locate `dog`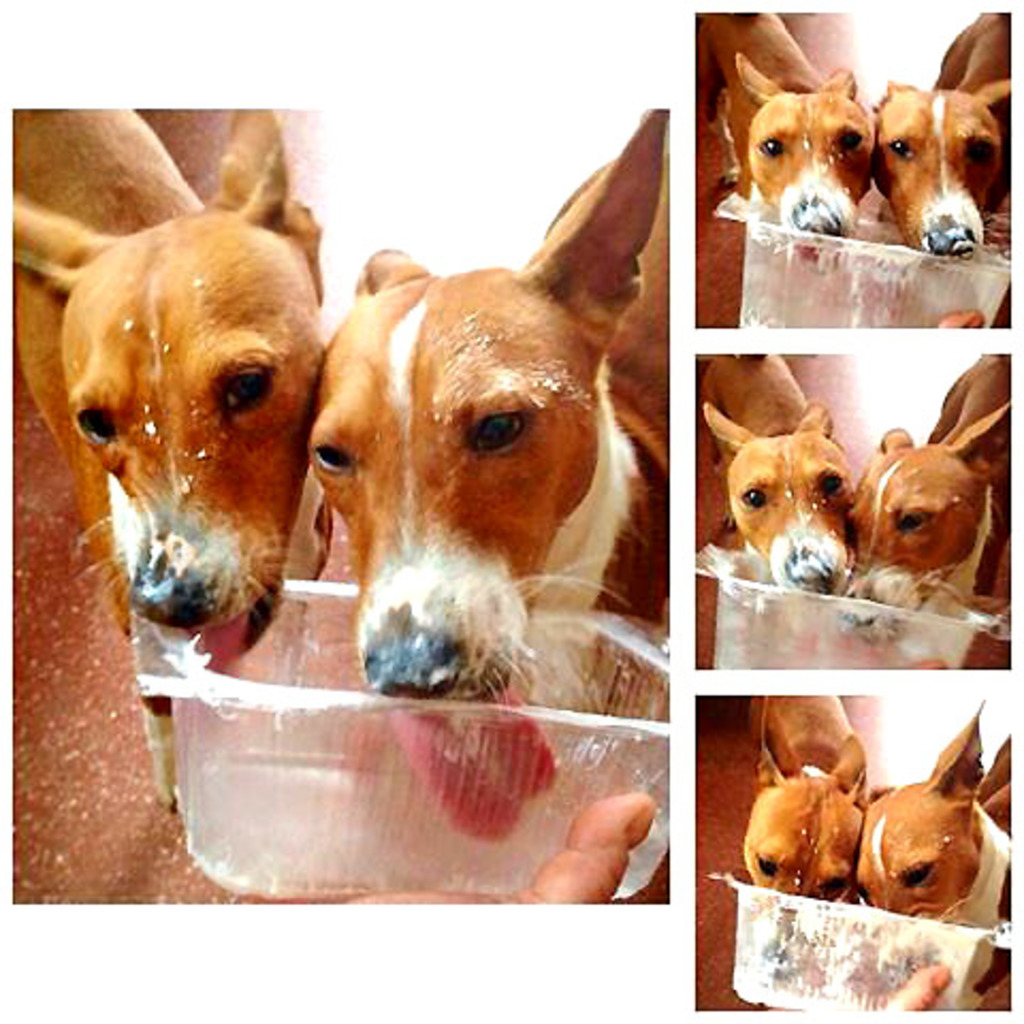
x1=698, y1=6, x2=870, y2=265
